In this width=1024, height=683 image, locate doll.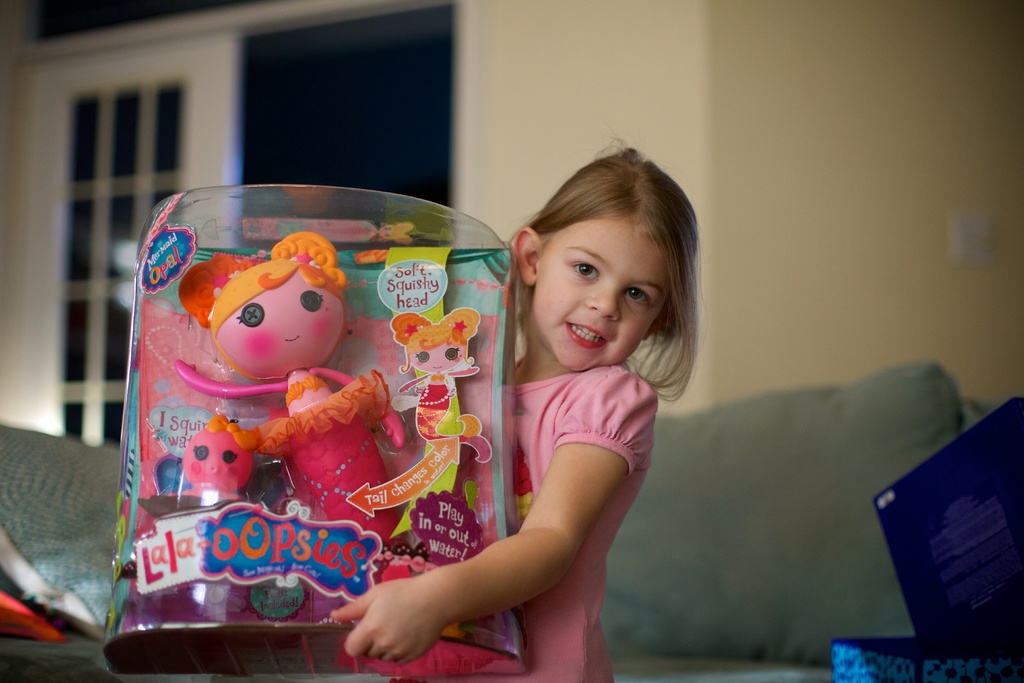
Bounding box: [left=162, top=422, right=247, bottom=493].
